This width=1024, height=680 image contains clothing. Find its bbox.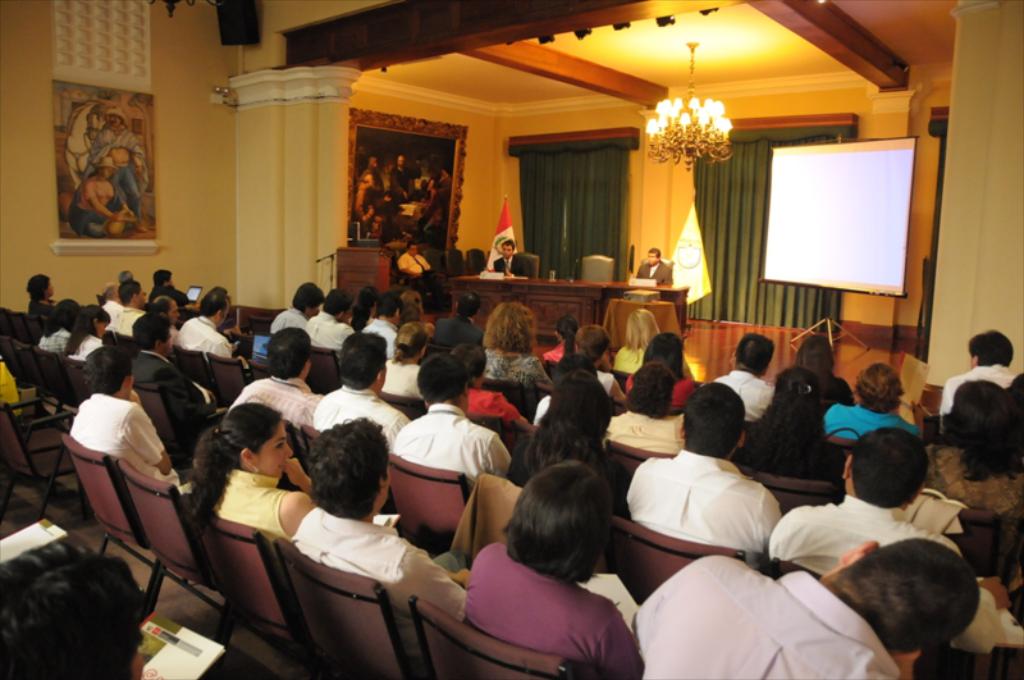
region(200, 467, 293, 549).
